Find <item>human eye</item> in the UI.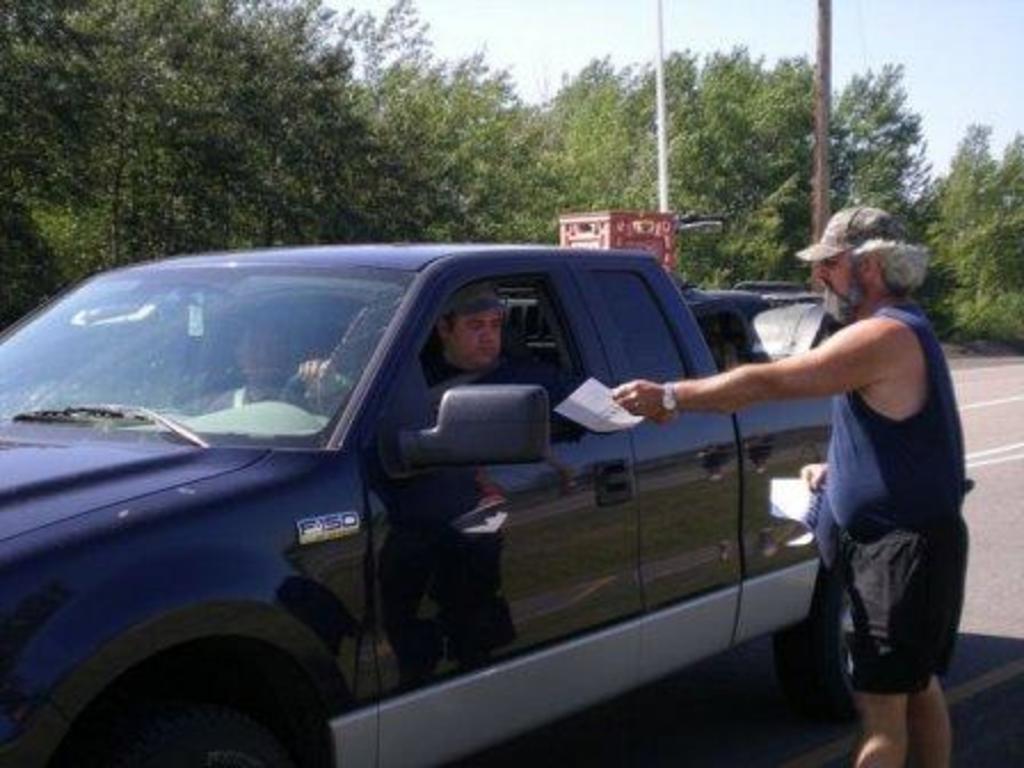
UI element at {"x1": 823, "y1": 261, "x2": 841, "y2": 274}.
